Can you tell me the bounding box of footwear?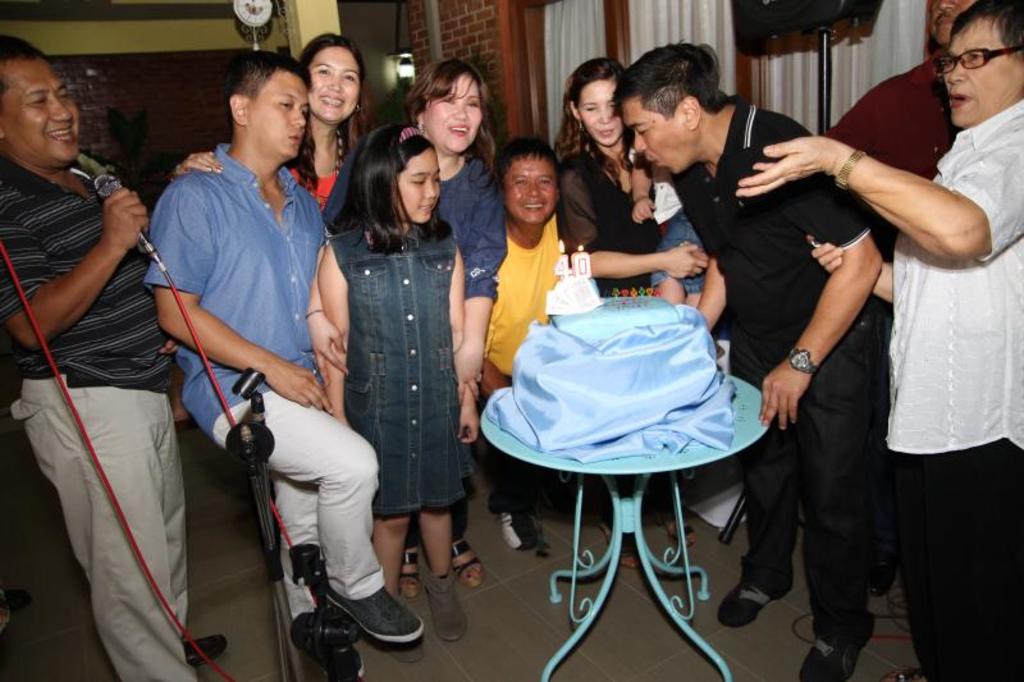
left=877, top=668, right=928, bottom=681.
